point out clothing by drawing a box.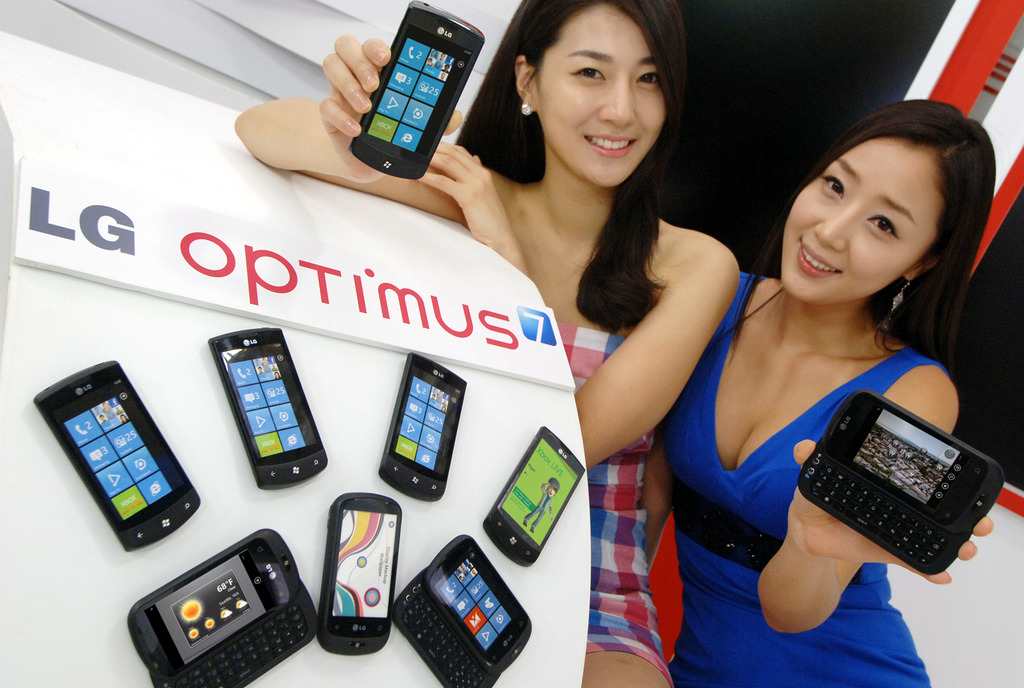
(552, 317, 671, 676).
